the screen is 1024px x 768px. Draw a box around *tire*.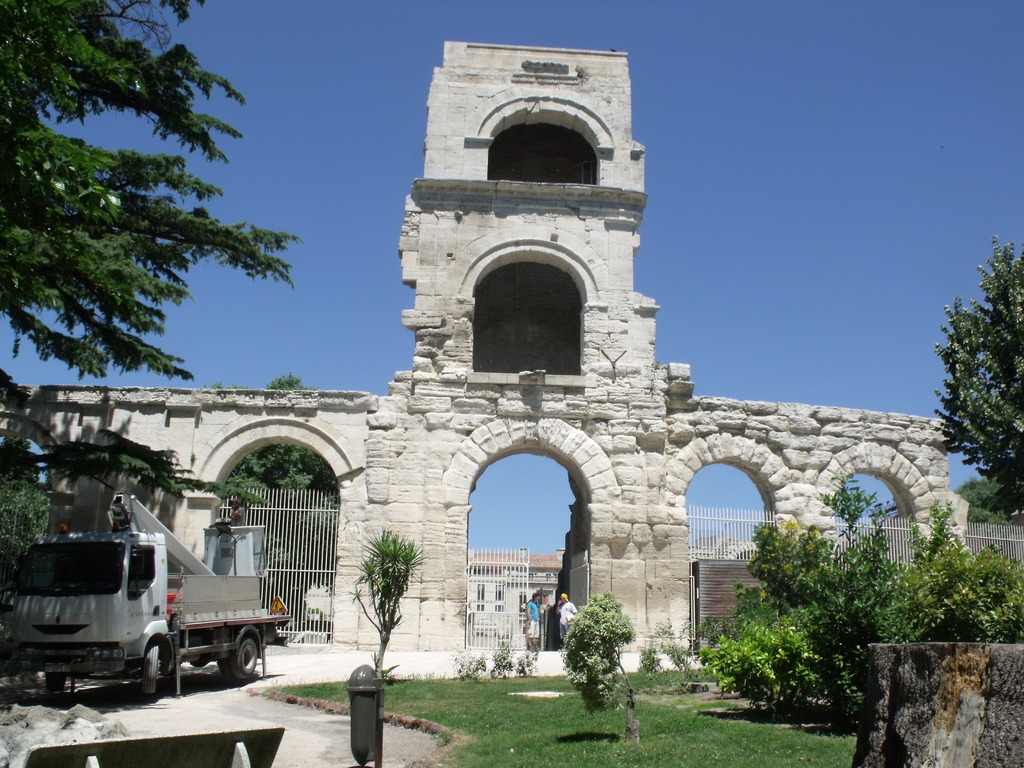
[133, 646, 160, 696].
